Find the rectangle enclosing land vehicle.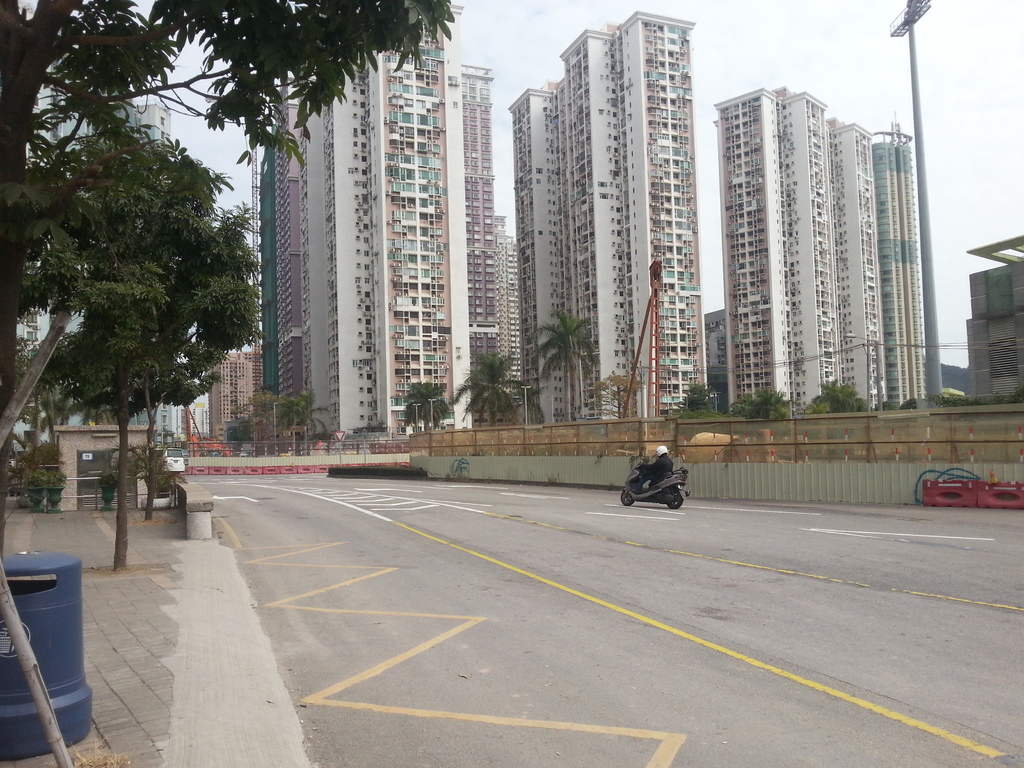
select_region(153, 443, 190, 484).
